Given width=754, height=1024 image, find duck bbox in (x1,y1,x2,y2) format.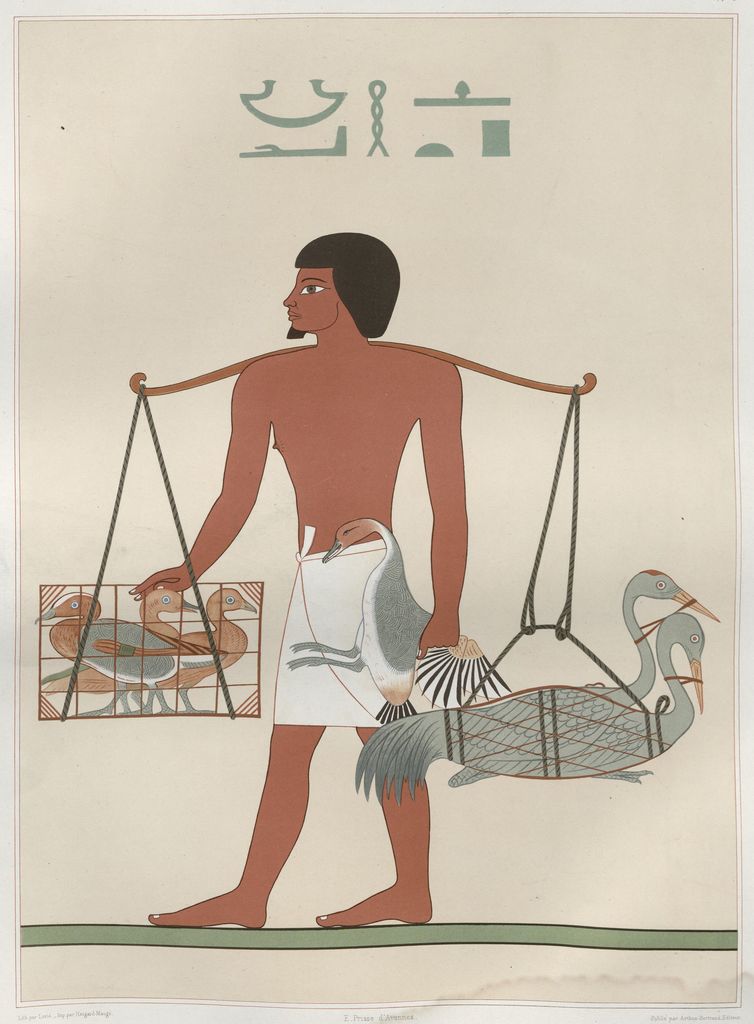
(70,580,174,717).
